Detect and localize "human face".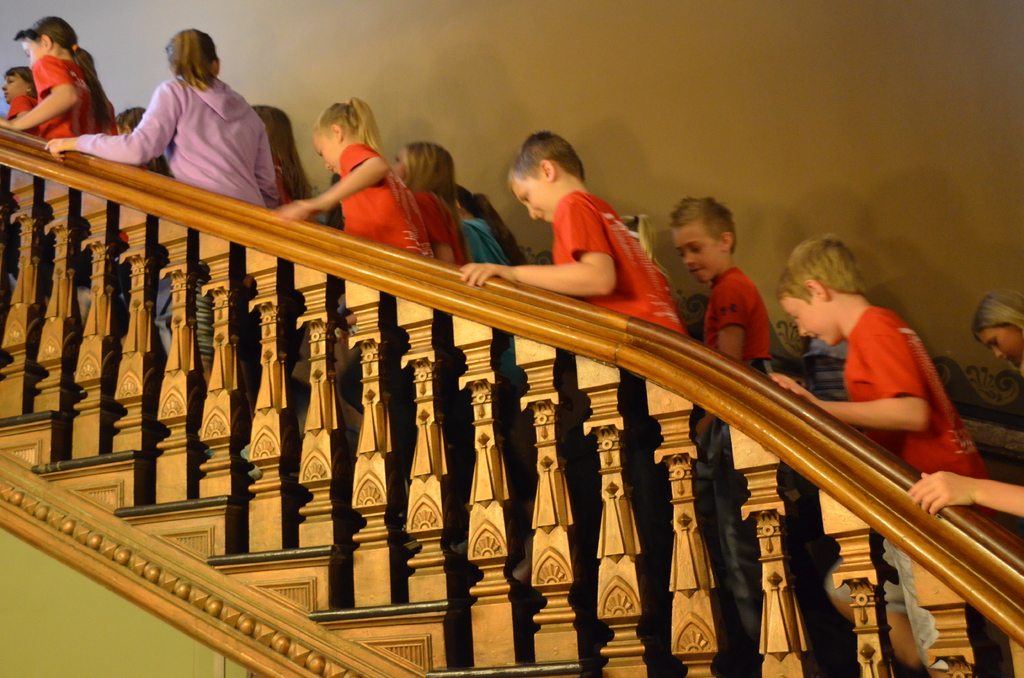
Localized at 781:294:831:344.
